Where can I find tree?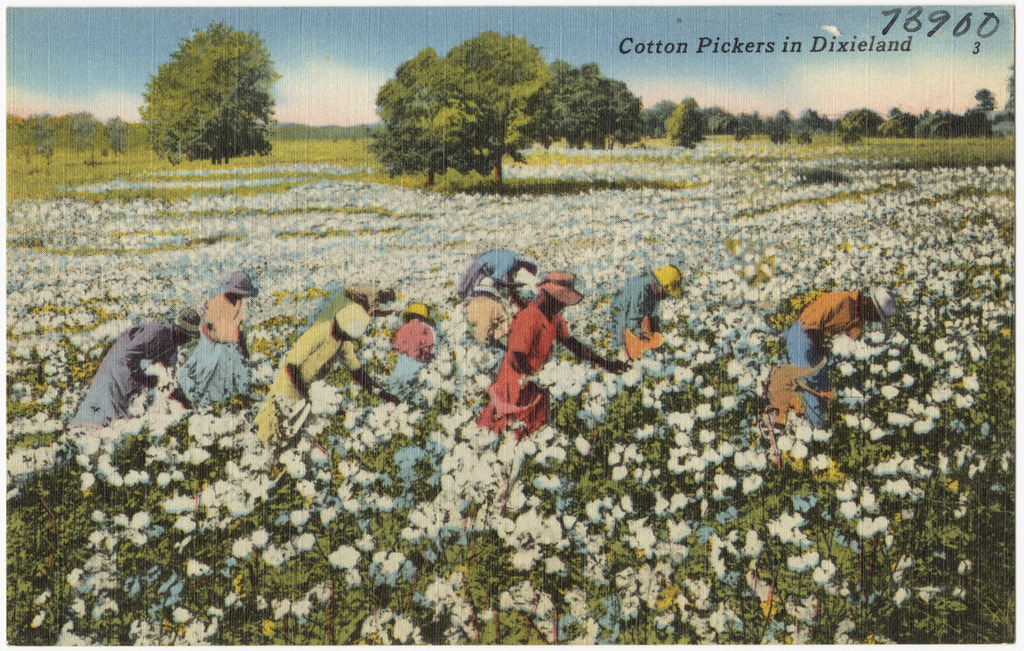
You can find it at 760/109/793/143.
